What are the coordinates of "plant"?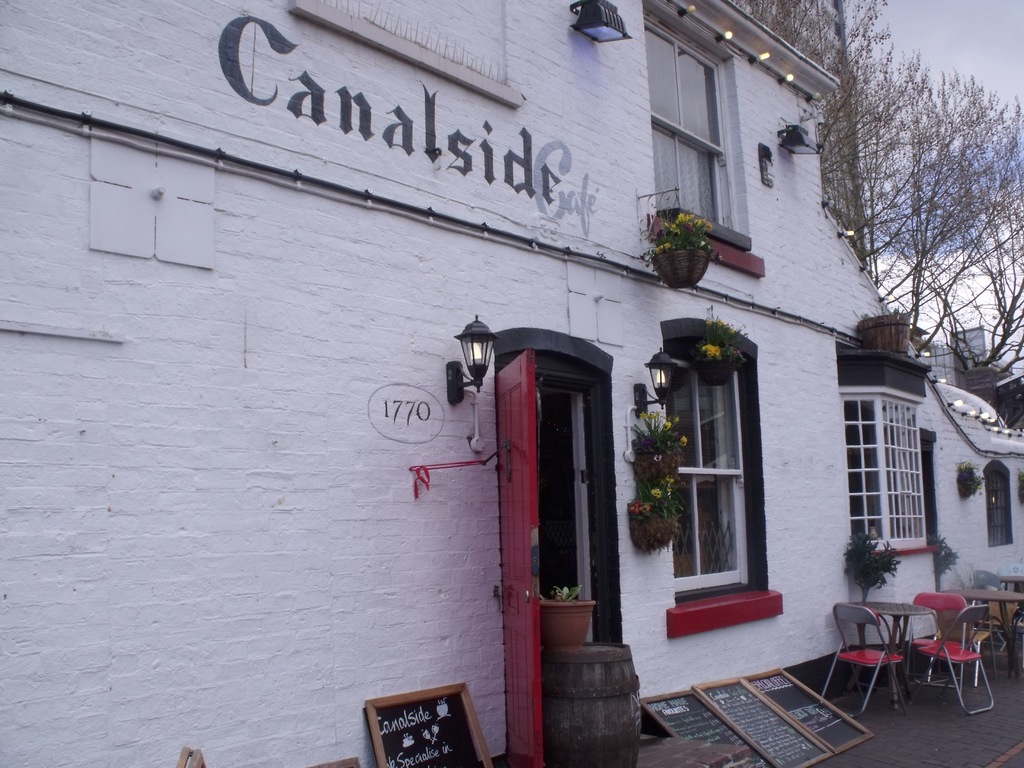
836:519:908:657.
